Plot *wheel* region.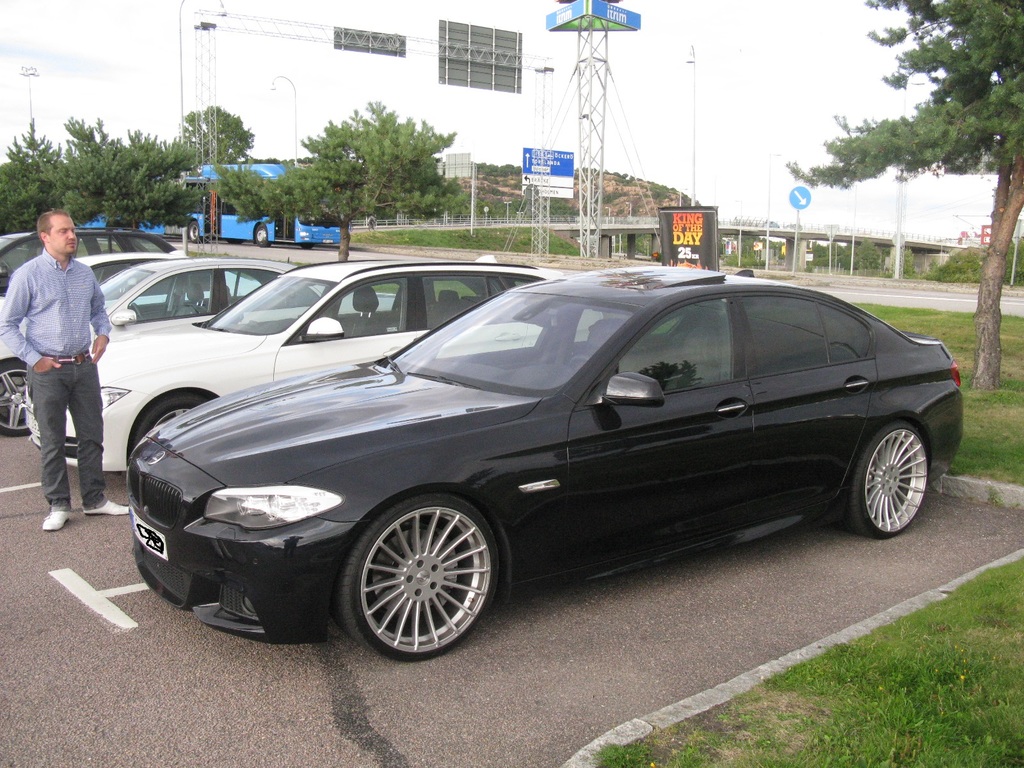
Plotted at [332, 493, 501, 661].
